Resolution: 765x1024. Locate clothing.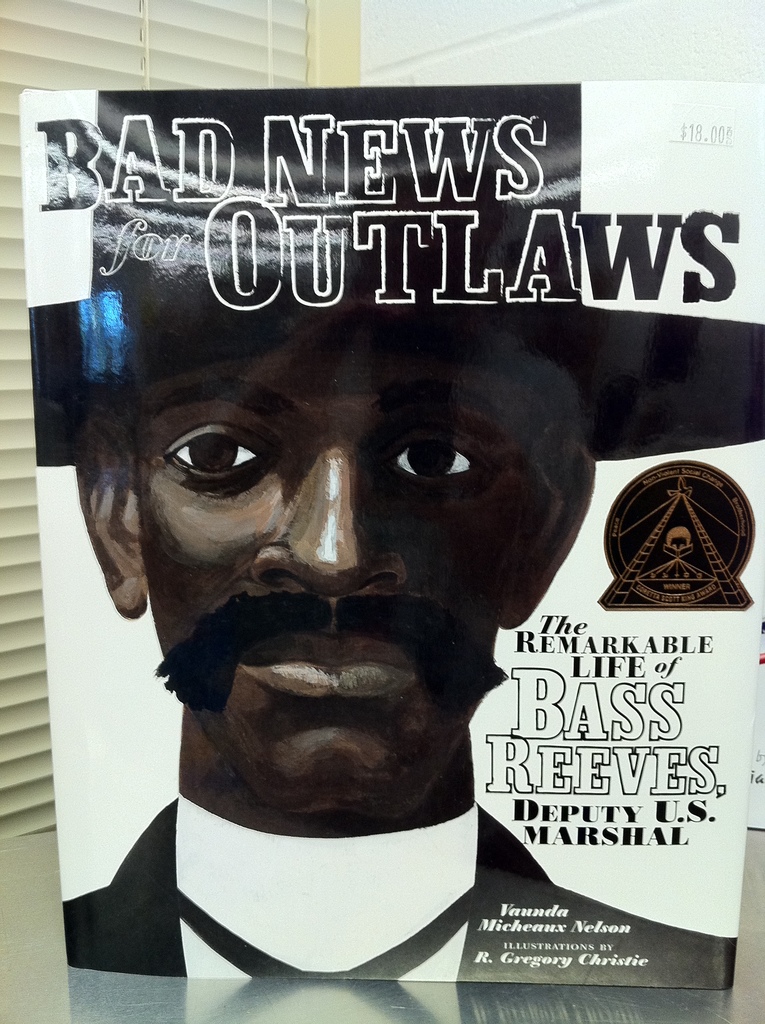
rect(60, 792, 739, 988).
